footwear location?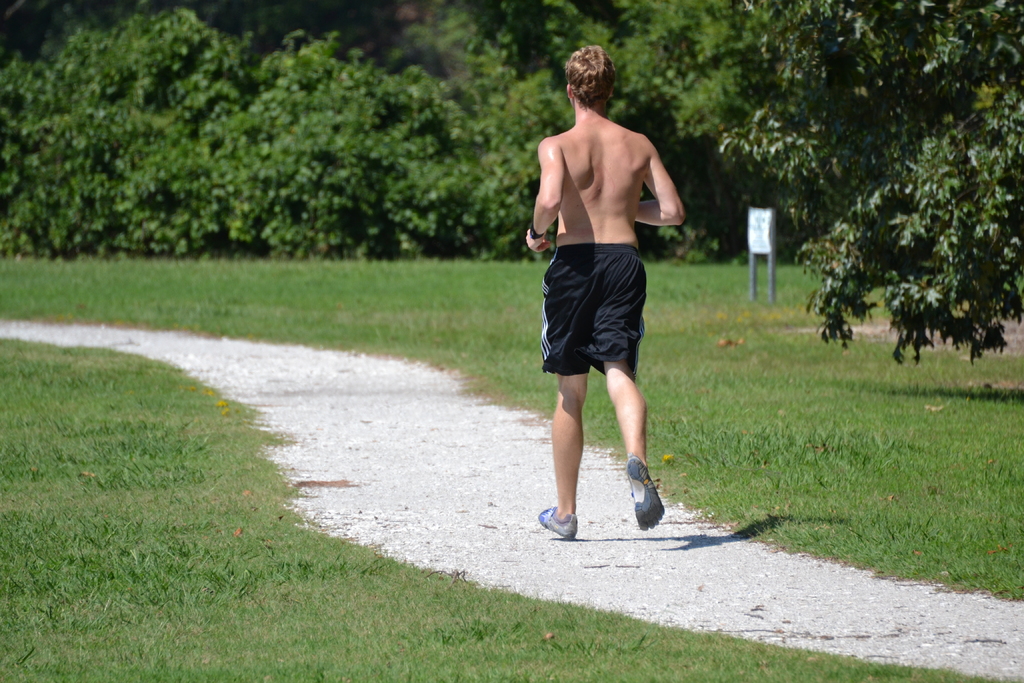
BBox(540, 502, 572, 537)
